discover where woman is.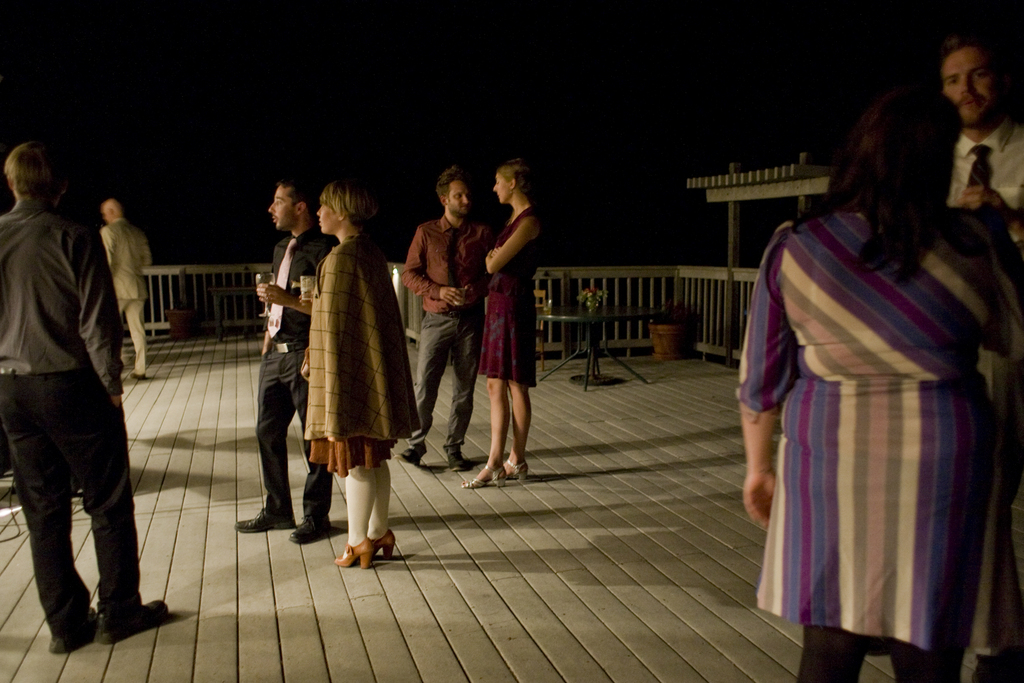
Discovered at pyautogui.locateOnScreen(297, 178, 423, 573).
